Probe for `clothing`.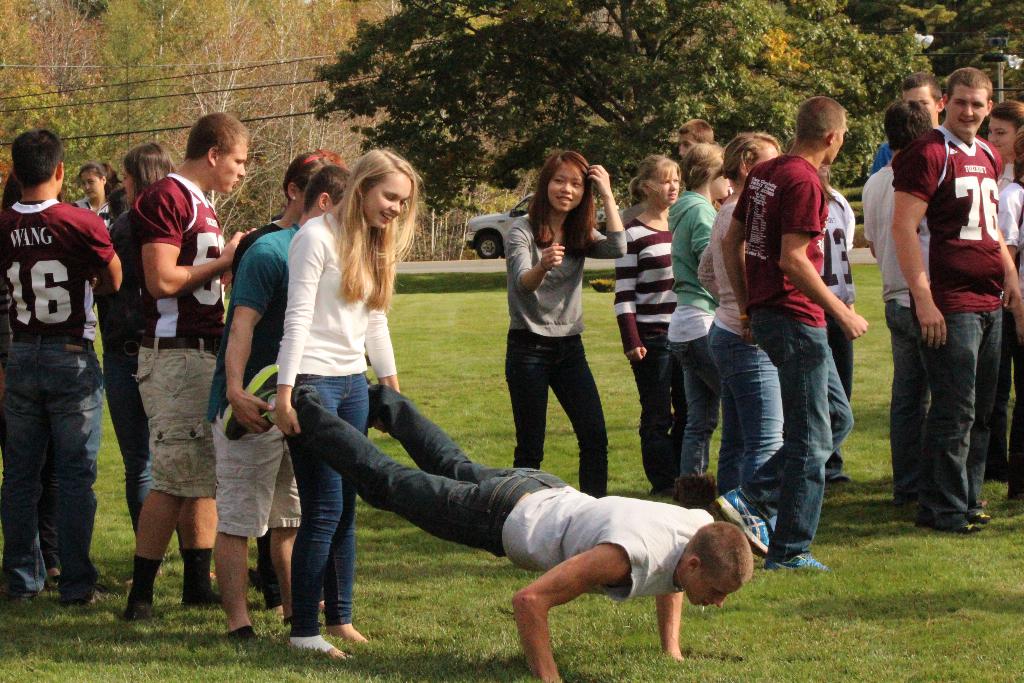
Probe result: Rect(70, 189, 110, 342).
